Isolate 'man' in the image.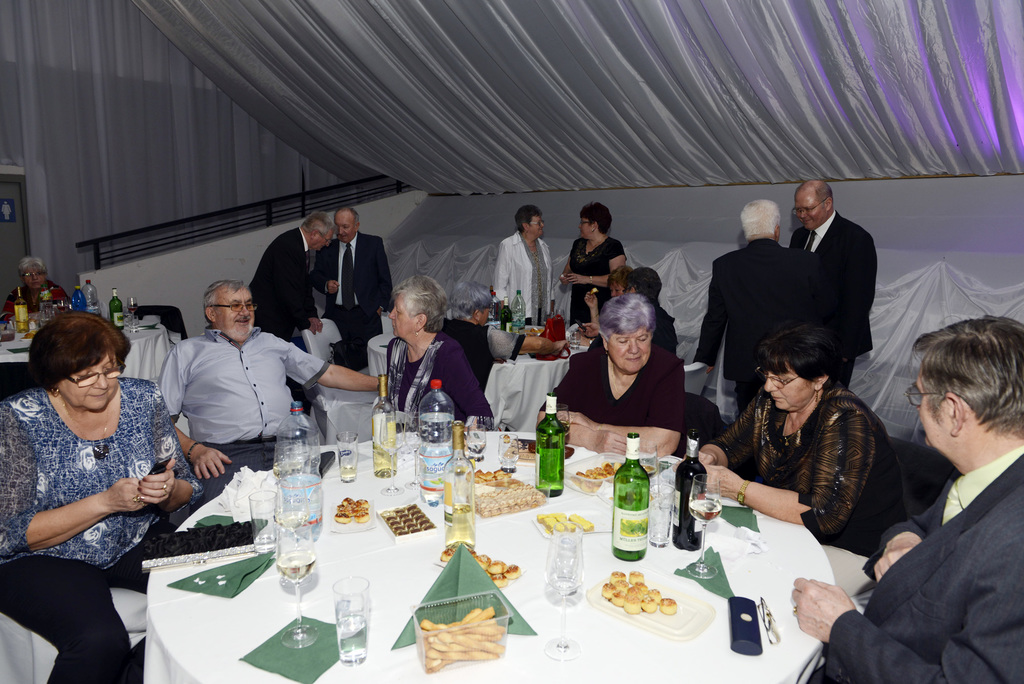
Isolated region: (left=847, top=307, right=1023, bottom=683).
